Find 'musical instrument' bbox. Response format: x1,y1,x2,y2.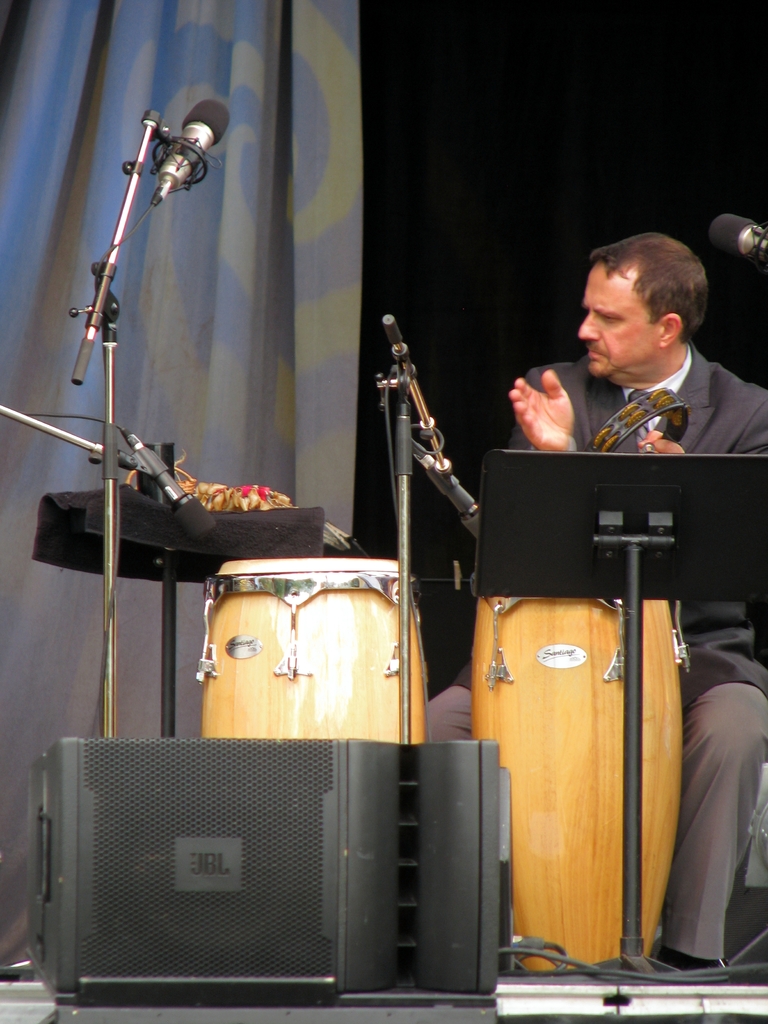
194,571,435,744.
